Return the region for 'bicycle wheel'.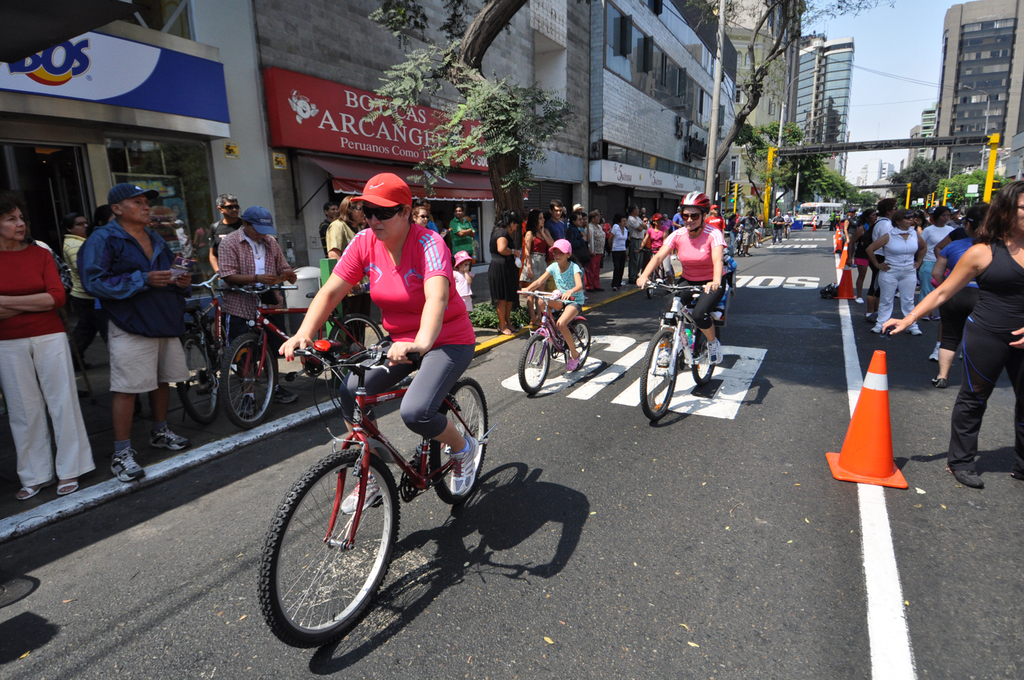
[177,336,216,428].
